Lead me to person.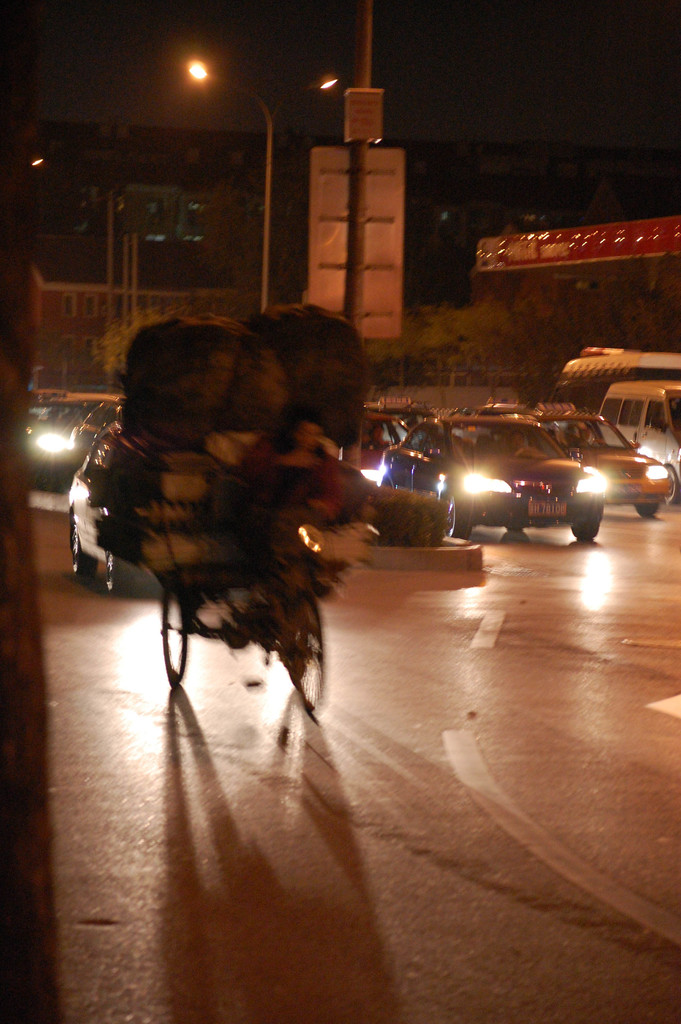
Lead to BBox(264, 410, 375, 499).
